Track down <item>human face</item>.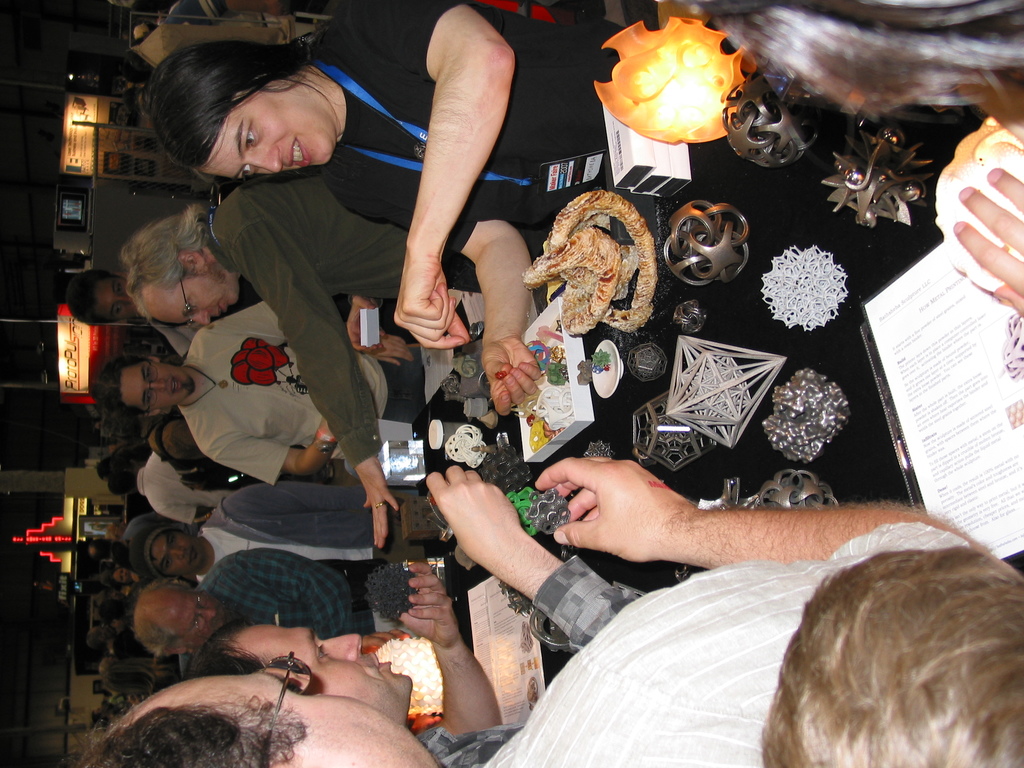
Tracked to (x1=202, y1=77, x2=335, y2=179).
